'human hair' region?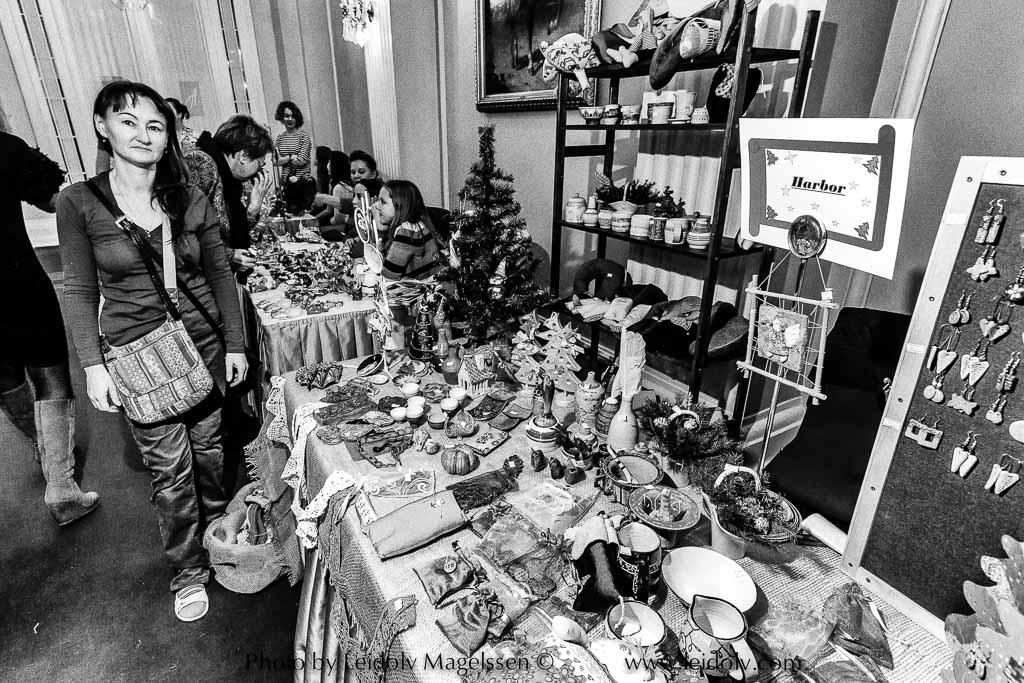
[left=75, top=84, right=179, bottom=229]
